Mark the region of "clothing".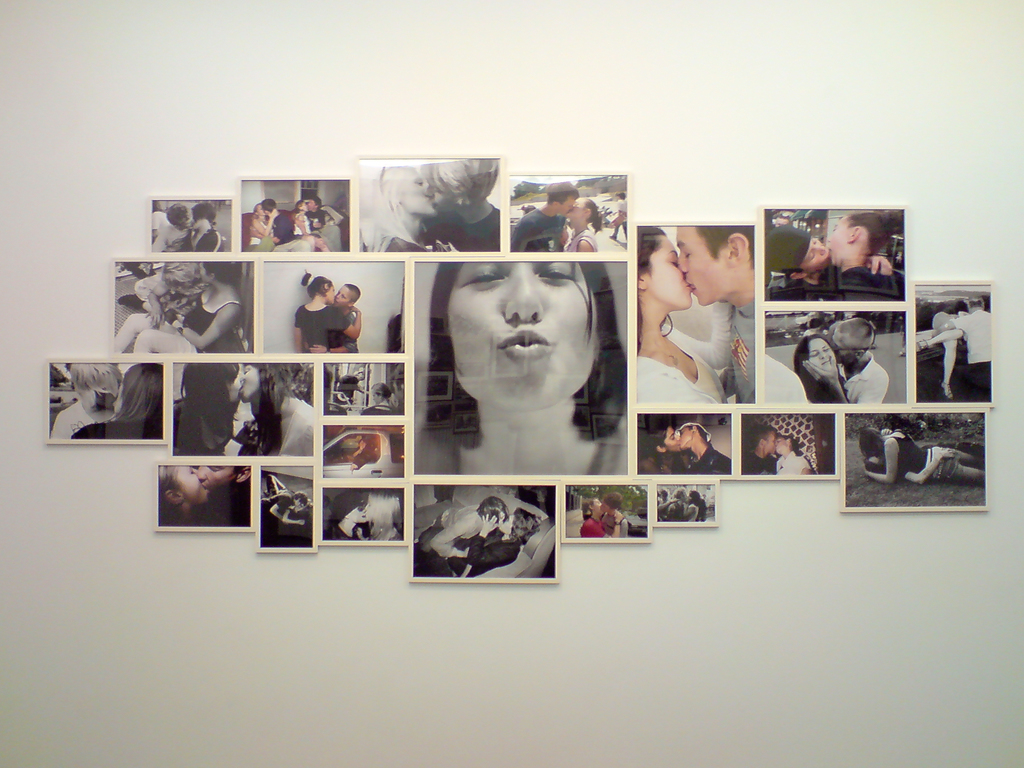
Region: region(149, 221, 185, 252).
